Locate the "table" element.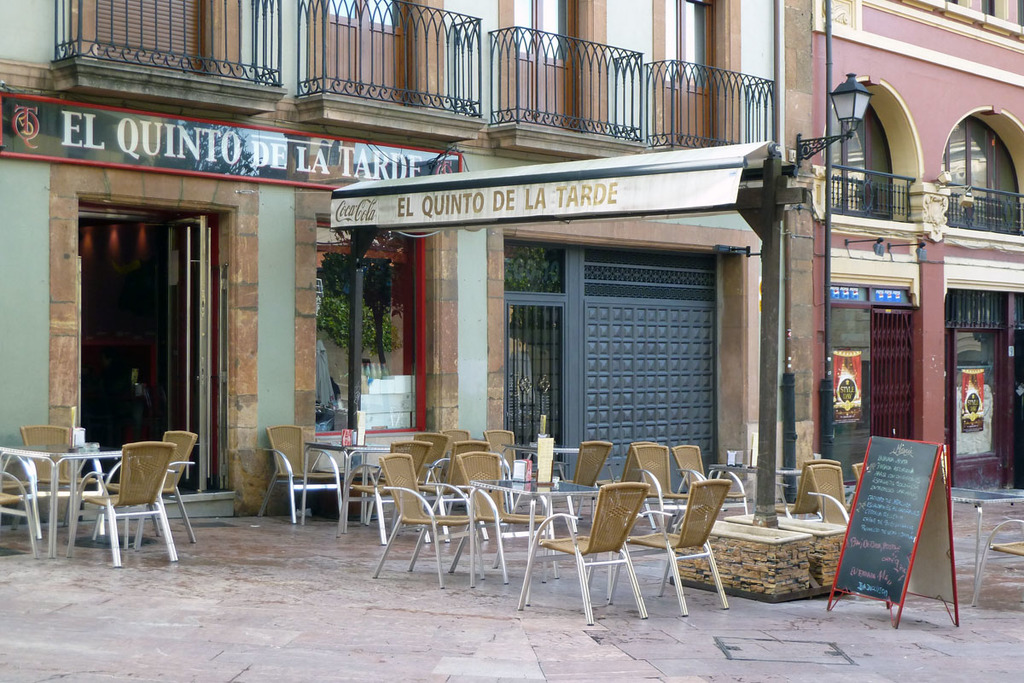
Element bbox: locate(501, 438, 578, 482).
